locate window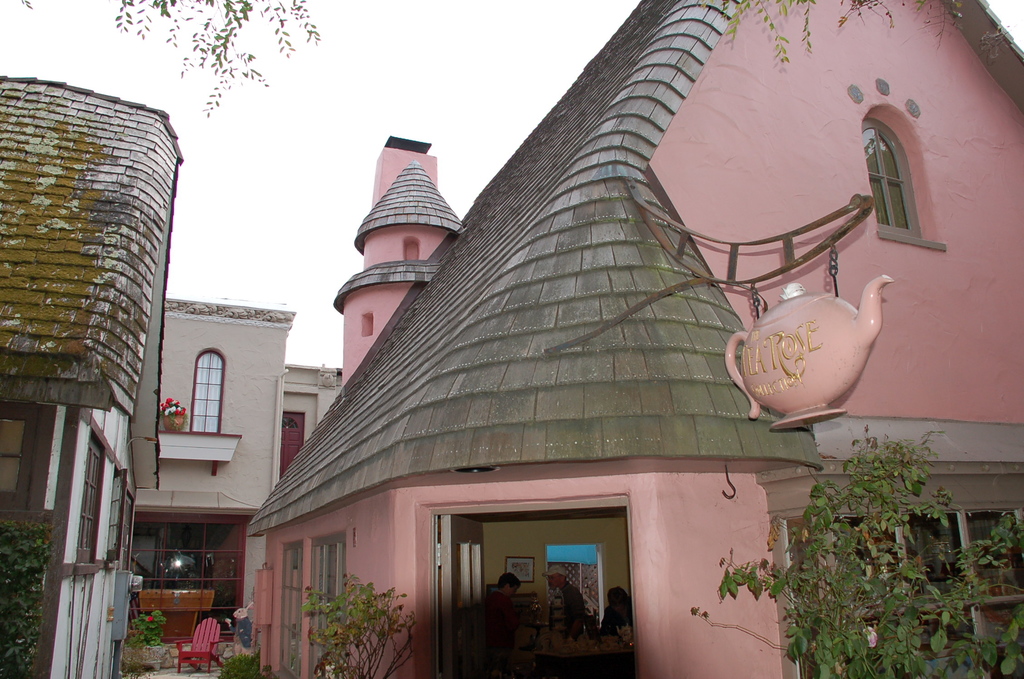
184 340 233 452
